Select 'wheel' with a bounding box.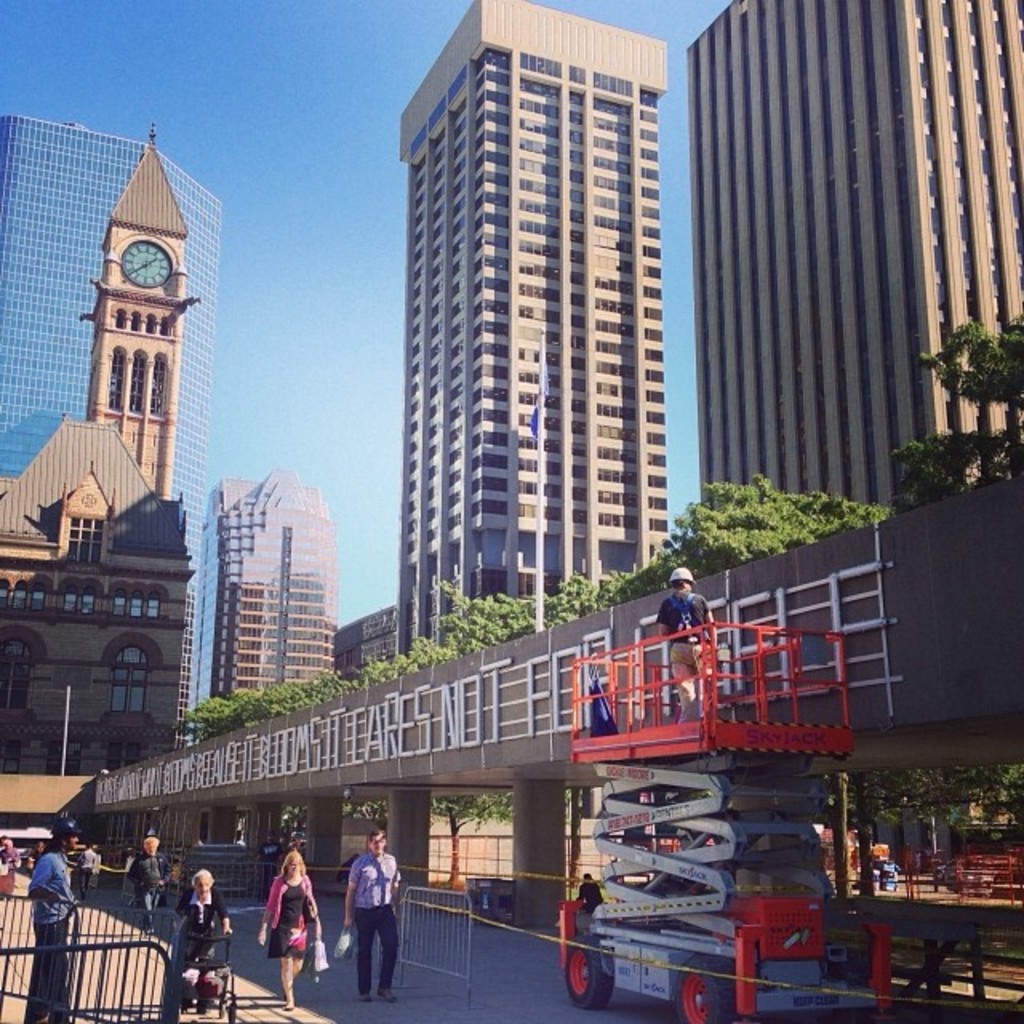
[562, 928, 613, 1011].
